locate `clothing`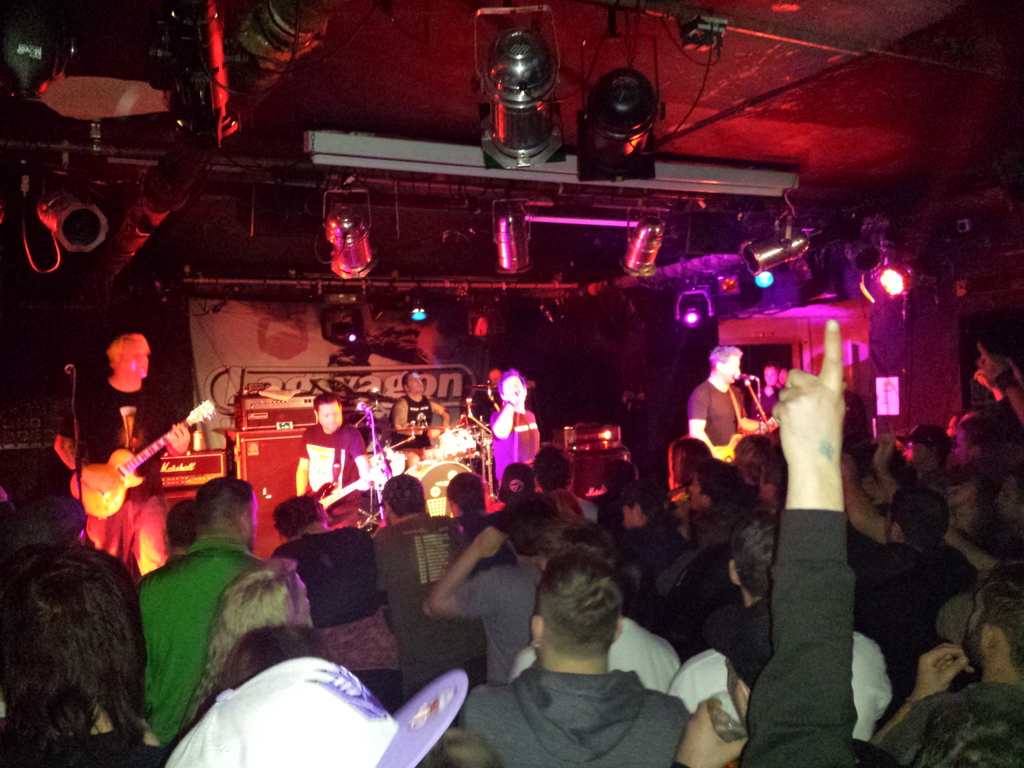
718:596:774:685
